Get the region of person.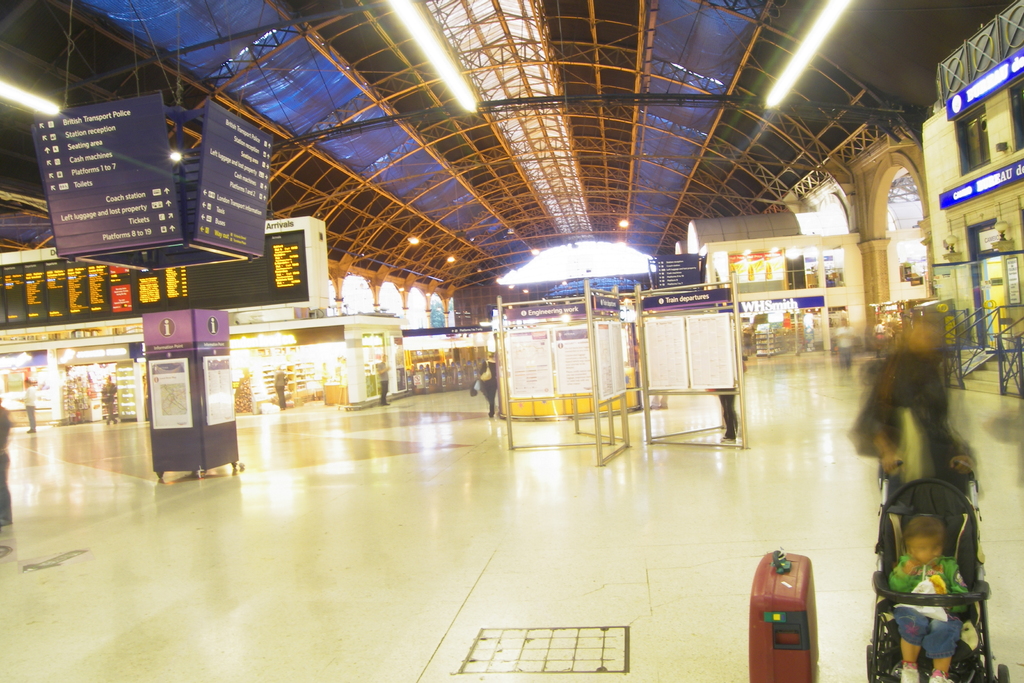
[left=275, top=368, right=283, bottom=409].
